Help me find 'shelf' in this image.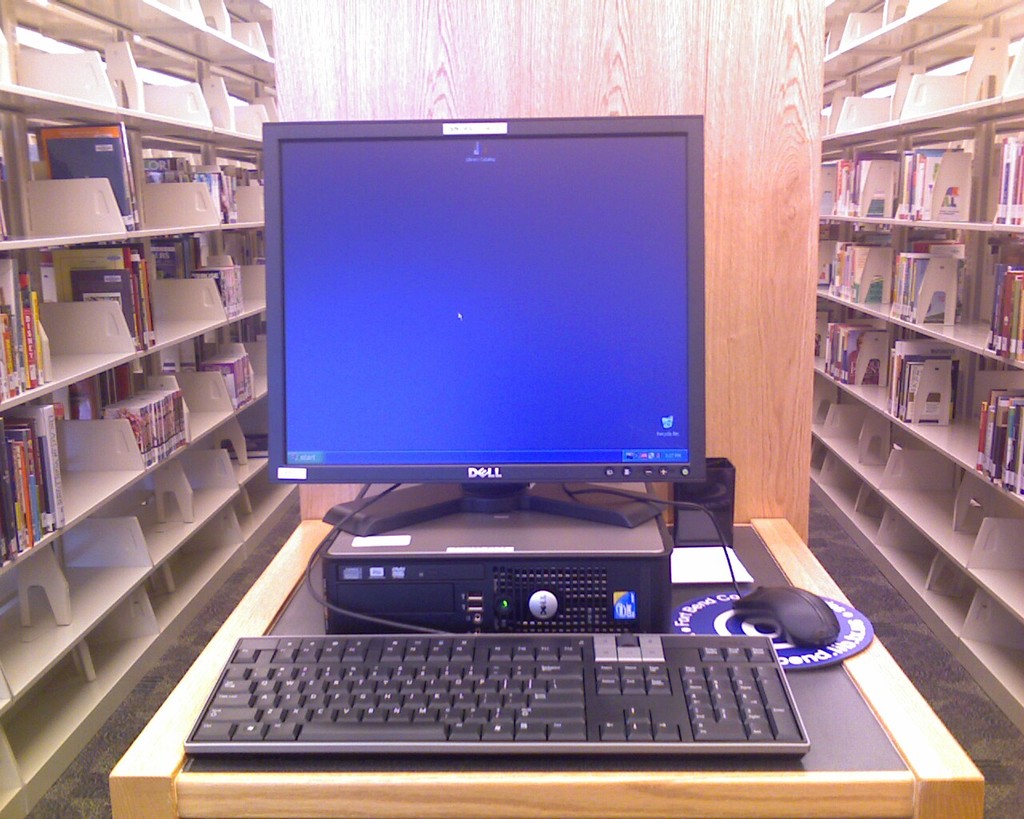
Found it: l=0, t=446, r=288, b=726.
